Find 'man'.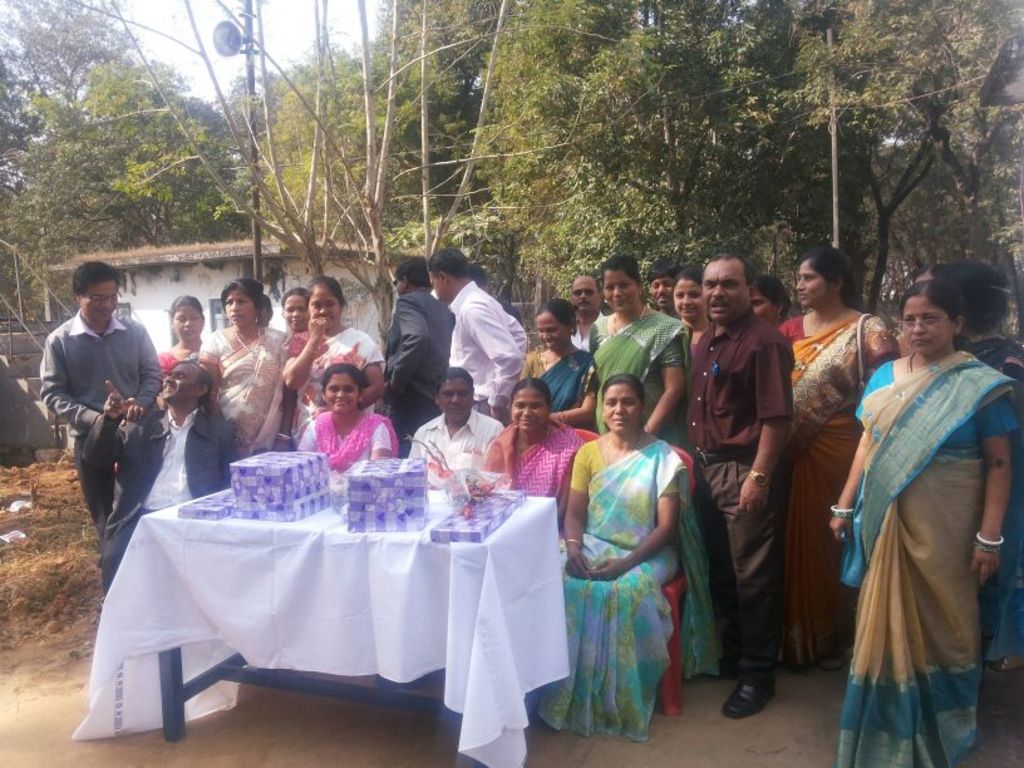
566,275,610,355.
